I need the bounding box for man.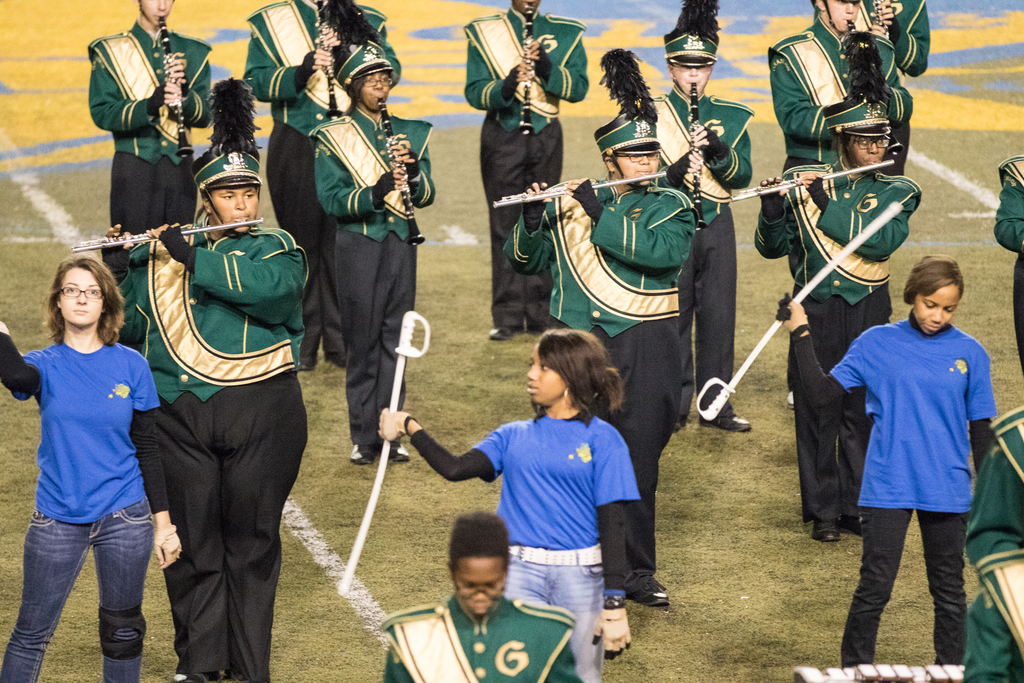
Here it is: box(759, 30, 919, 541).
